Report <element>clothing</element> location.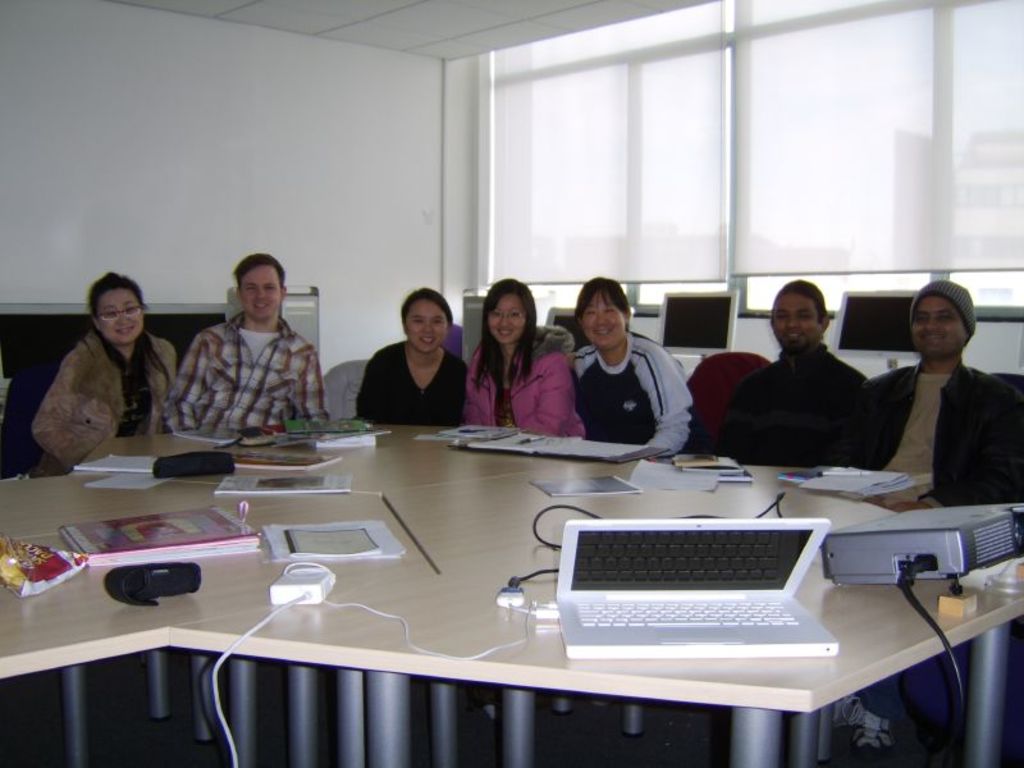
Report: region(178, 323, 353, 431).
